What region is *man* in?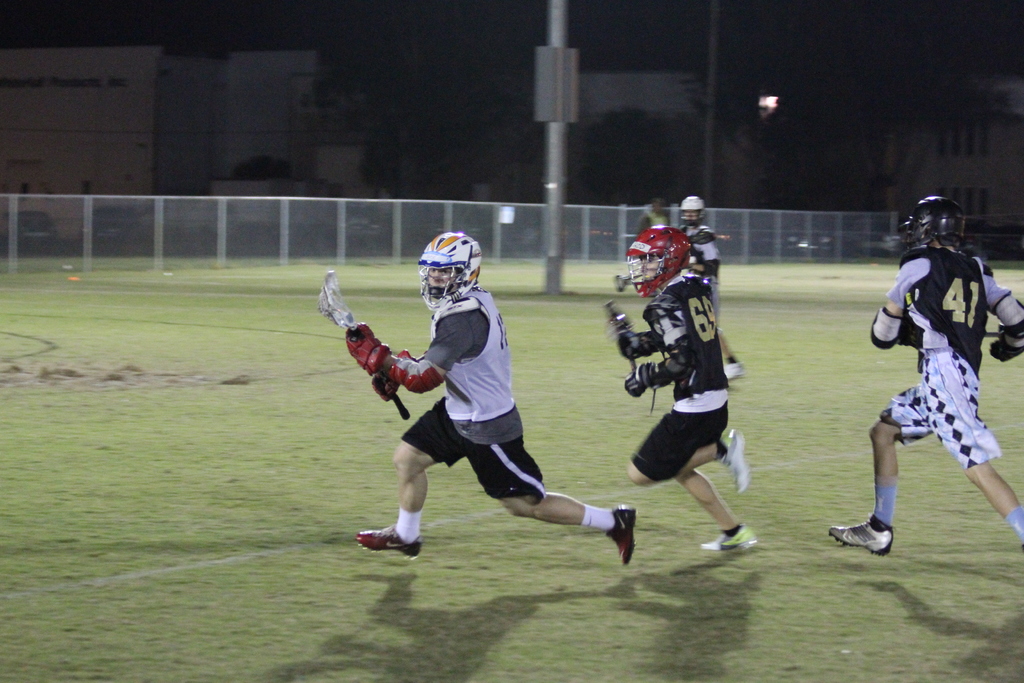
676, 193, 746, 383.
